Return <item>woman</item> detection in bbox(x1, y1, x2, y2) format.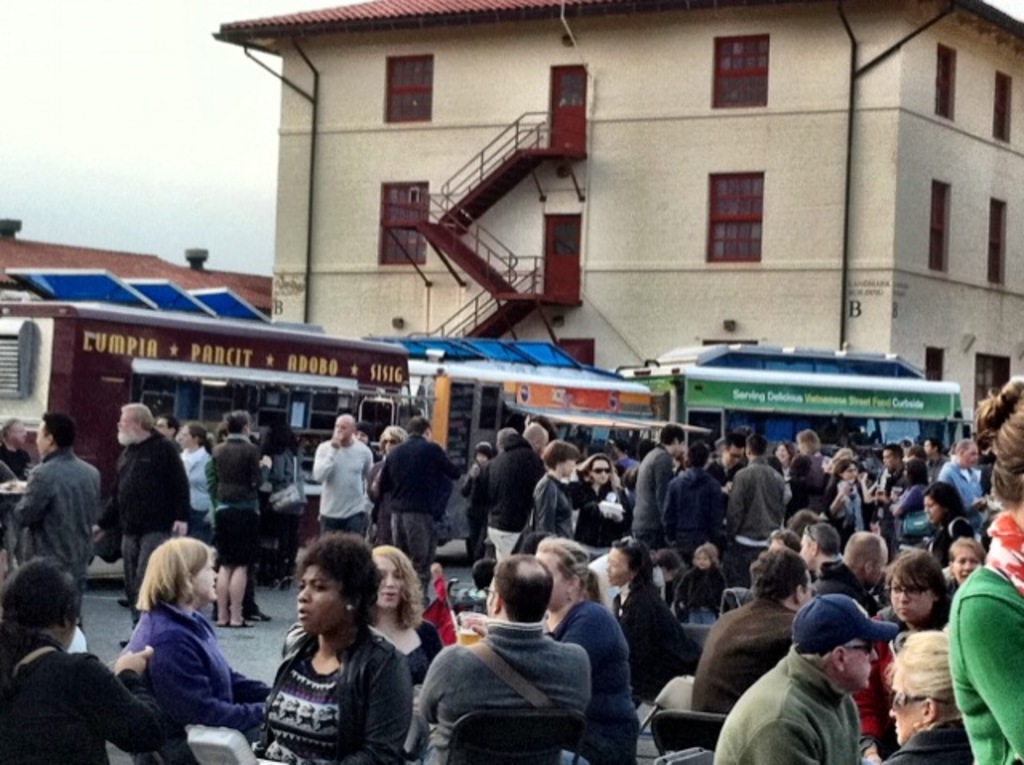
bbox(942, 371, 1022, 763).
